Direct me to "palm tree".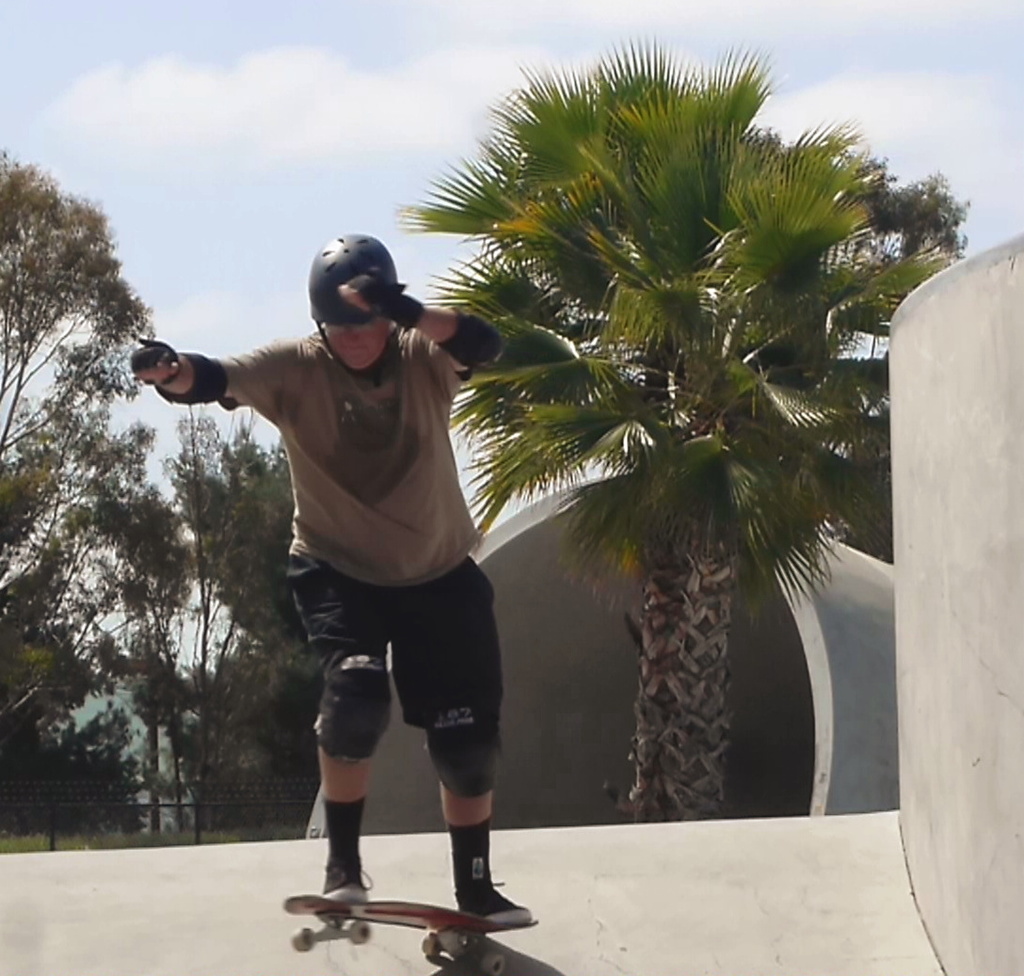
Direction: 454 95 916 773.
